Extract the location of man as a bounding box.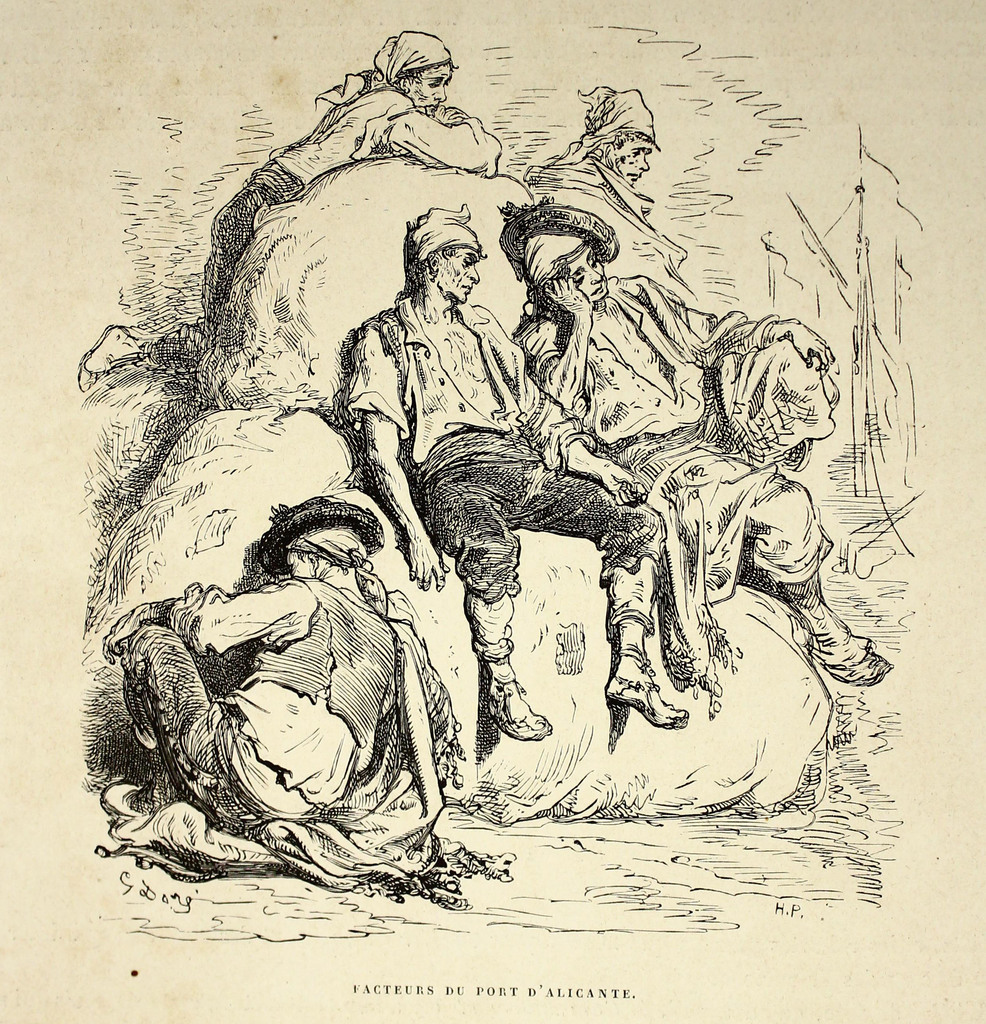
bbox(336, 211, 675, 743).
